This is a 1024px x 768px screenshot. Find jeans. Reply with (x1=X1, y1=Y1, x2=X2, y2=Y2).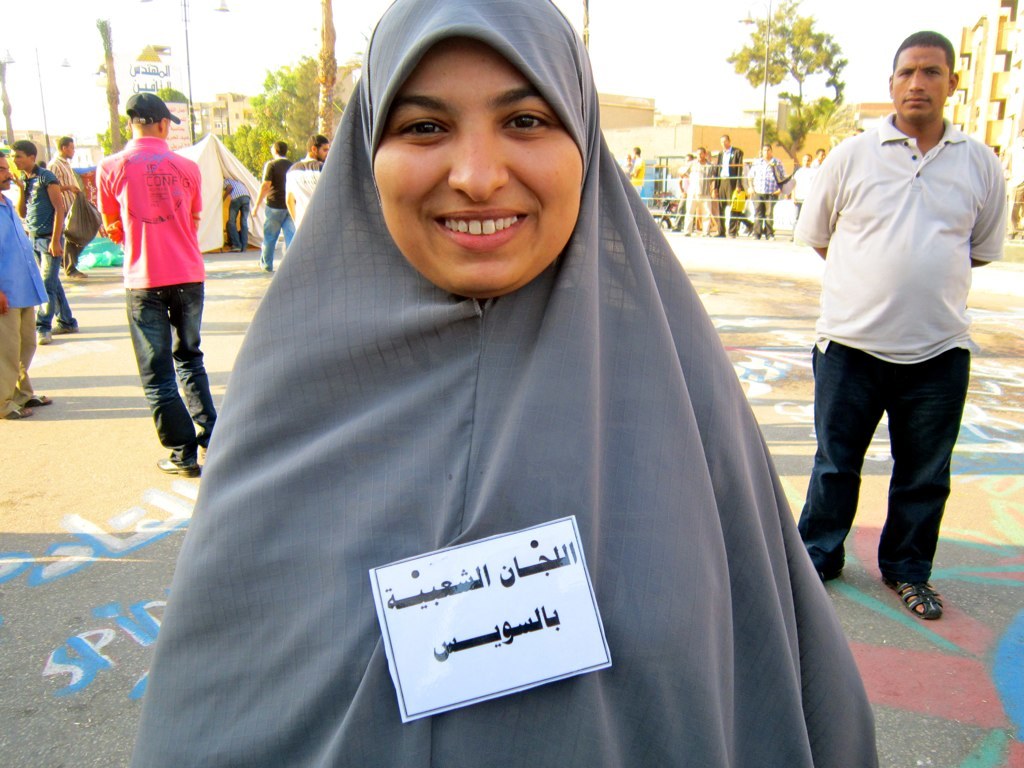
(x1=713, y1=195, x2=728, y2=240).
